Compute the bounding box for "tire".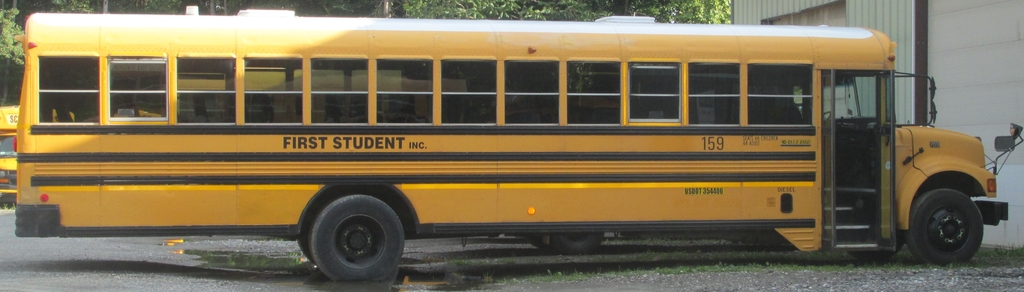
912,169,989,264.
